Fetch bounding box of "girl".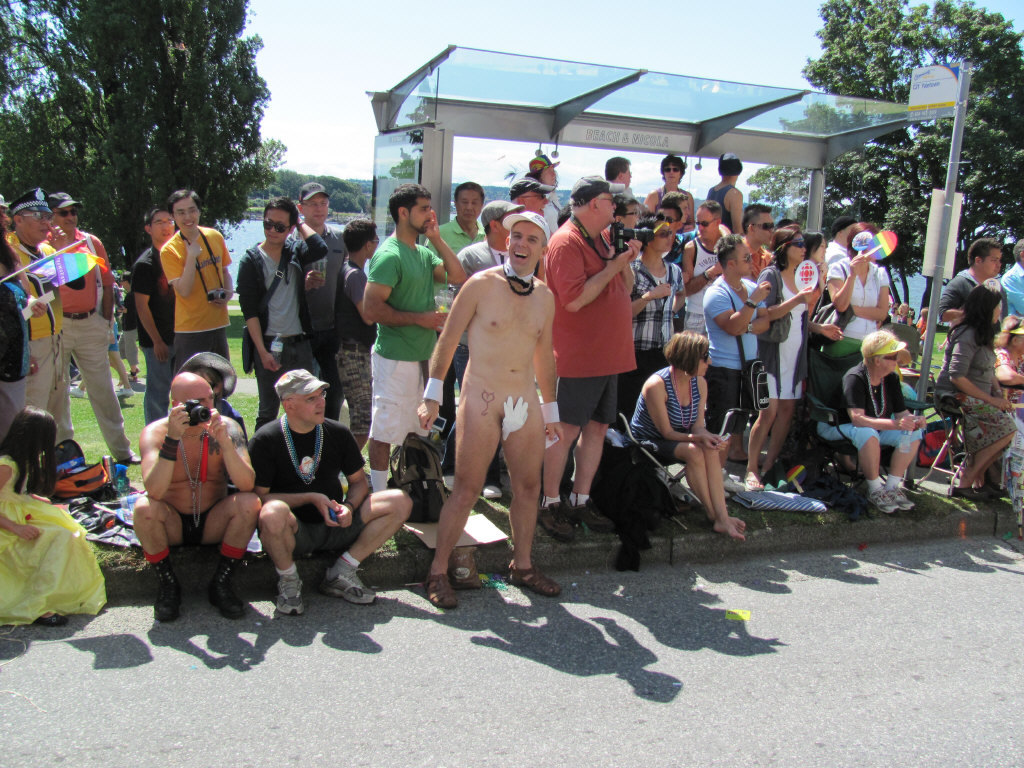
Bbox: (624,334,743,549).
